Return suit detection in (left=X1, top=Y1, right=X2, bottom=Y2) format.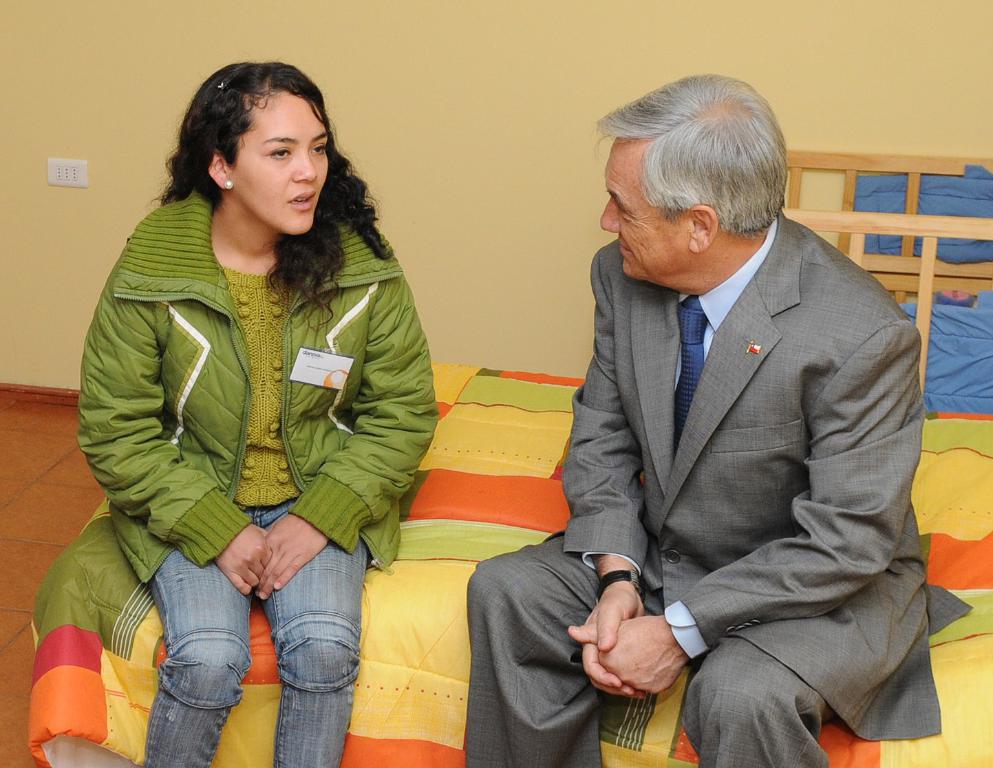
(left=551, top=89, right=951, bottom=762).
